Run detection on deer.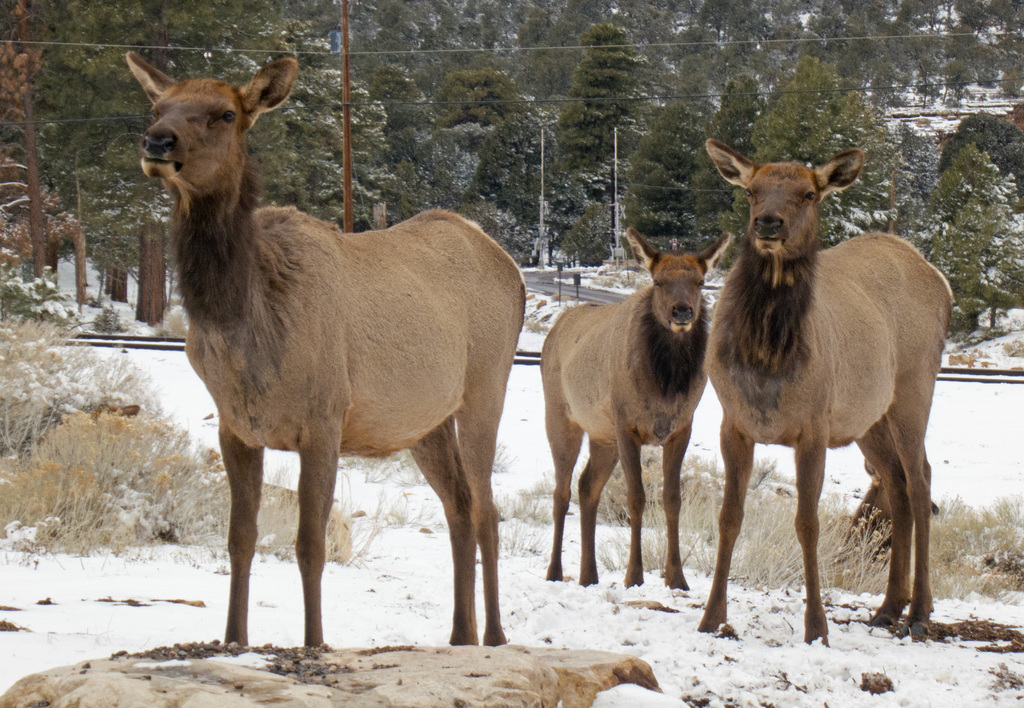
Result: Rect(692, 136, 959, 648).
